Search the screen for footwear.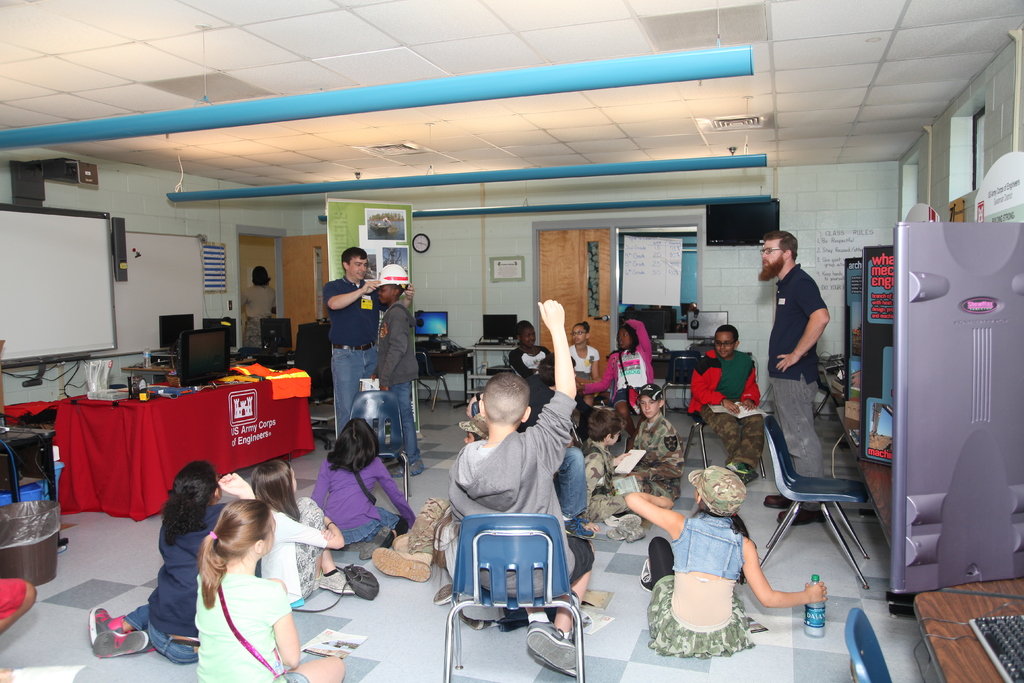
Found at select_region(92, 627, 150, 661).
